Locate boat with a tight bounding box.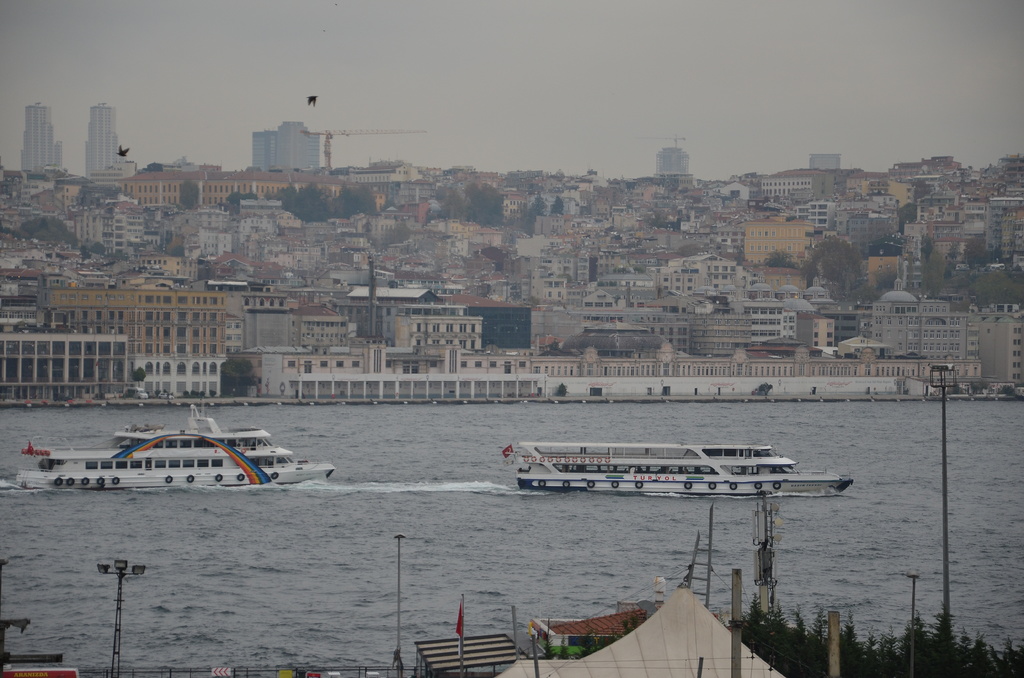
(left=18, top=405, right=335, bottom=492).
